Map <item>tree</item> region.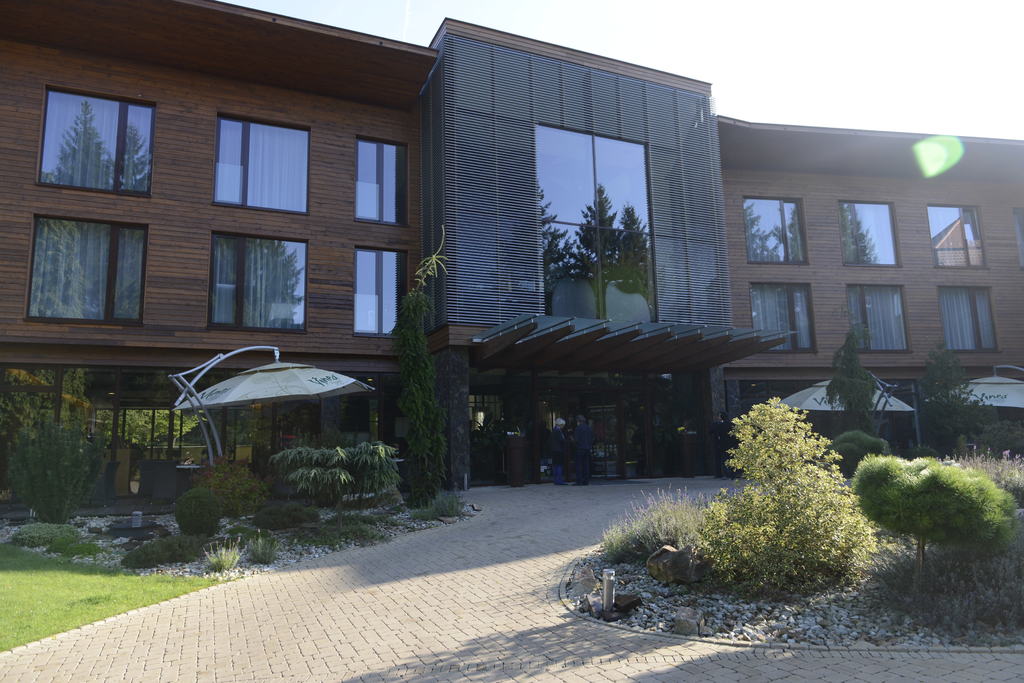
Mapped to bbox(543, 187, 652, 311).
